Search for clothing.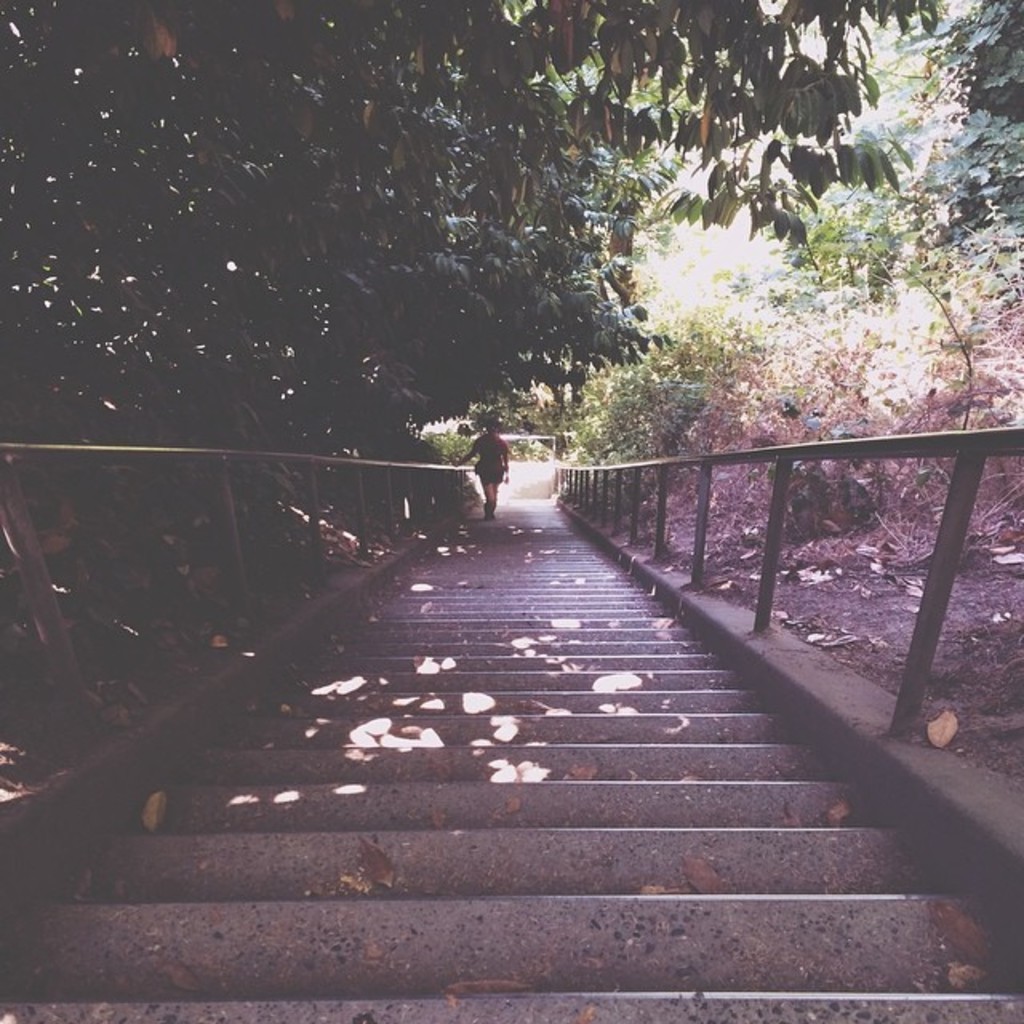
Found at l=469, t=435, r=509, b=482.
